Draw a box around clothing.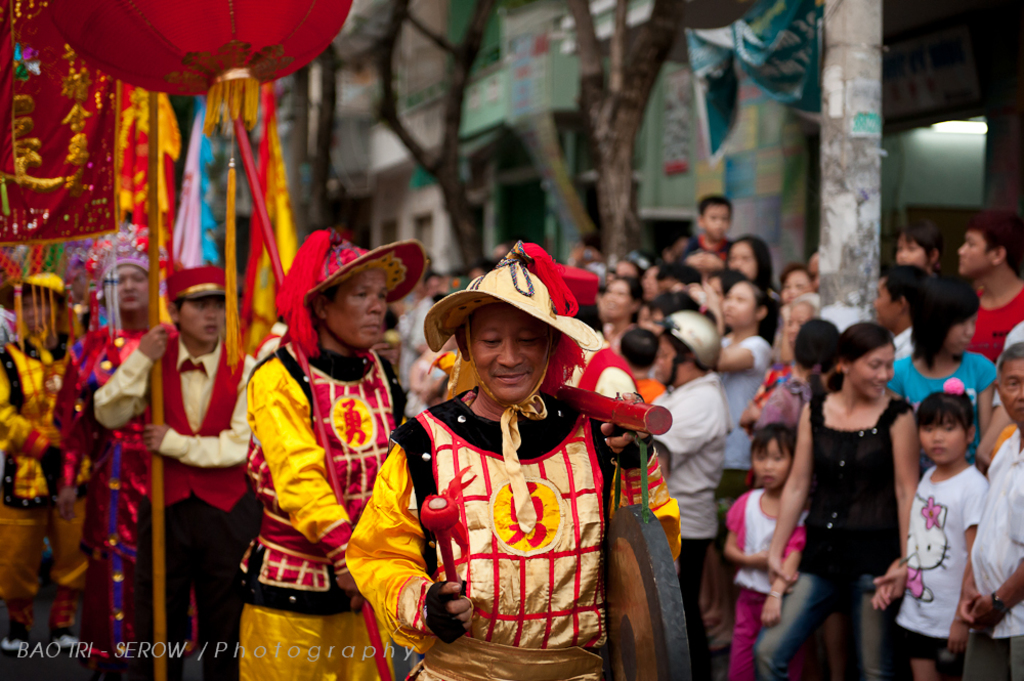
region(970, 280, 1023, 373).
